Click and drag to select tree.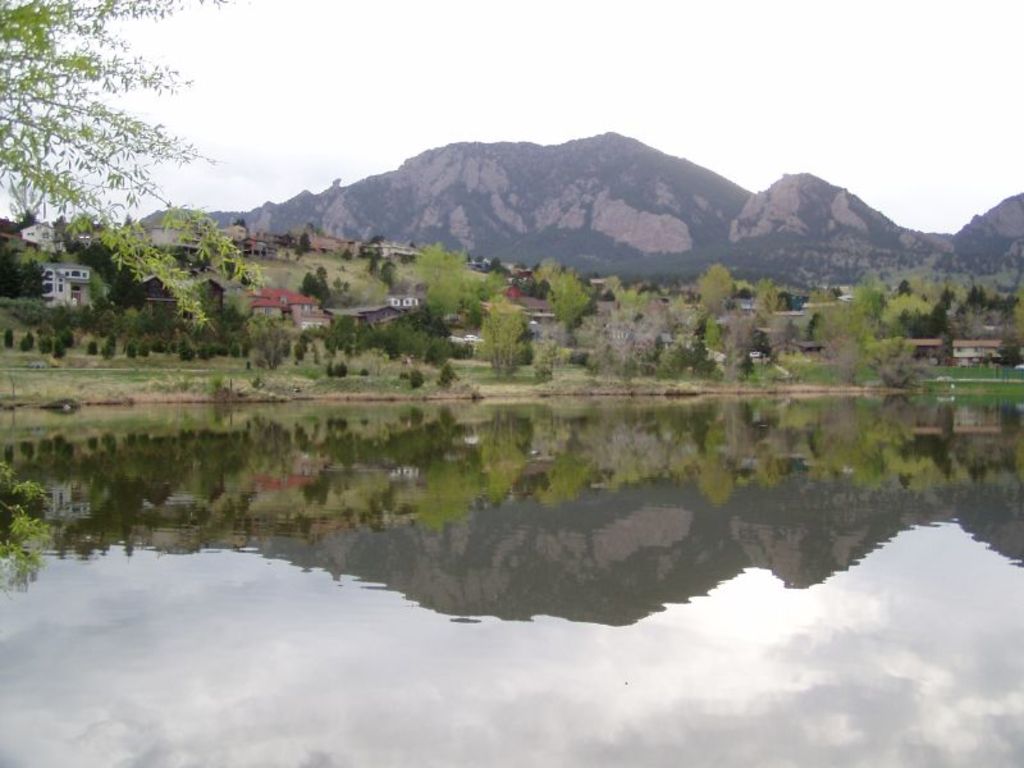
Selection: 530,253,586,325.
